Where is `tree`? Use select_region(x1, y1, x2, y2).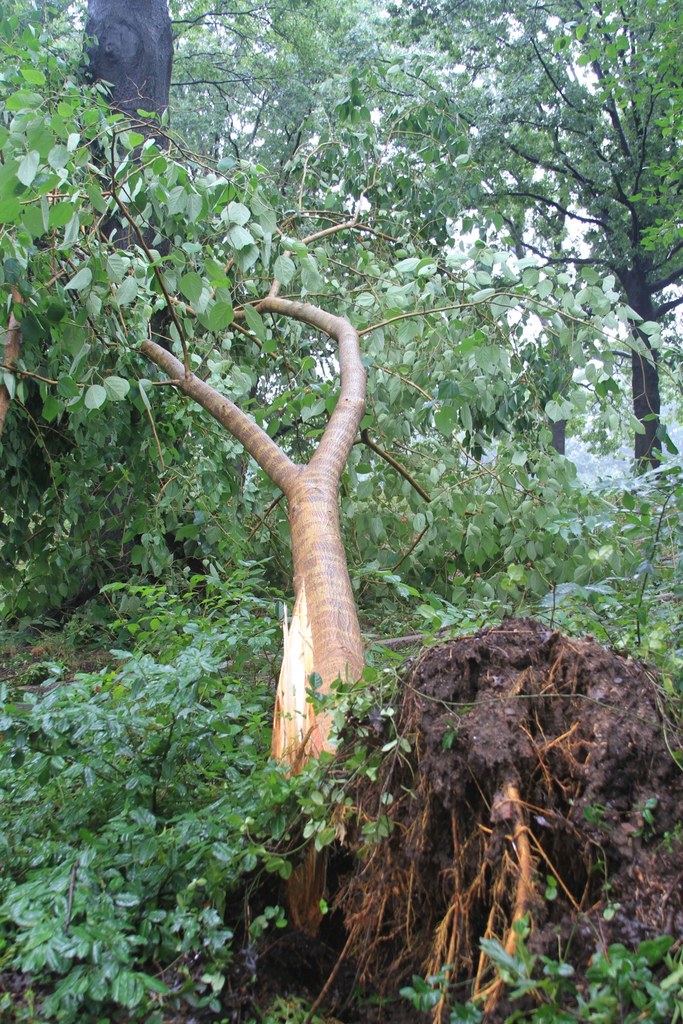
select_region(16, 28, 626, 896).
